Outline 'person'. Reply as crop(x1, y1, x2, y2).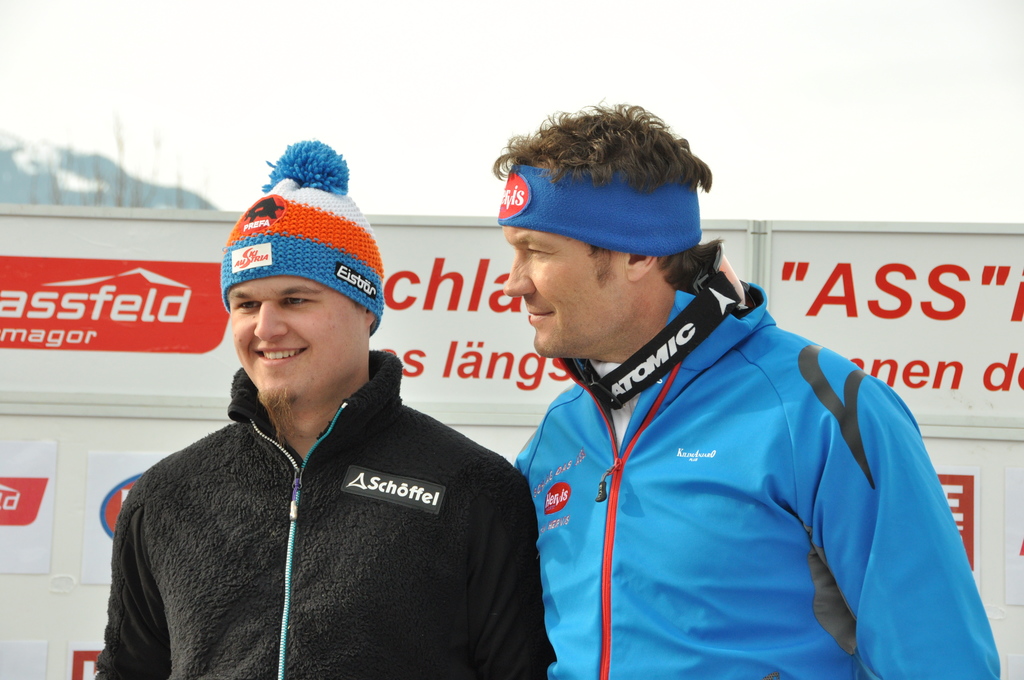
crop(494, 142, 972, 664).
